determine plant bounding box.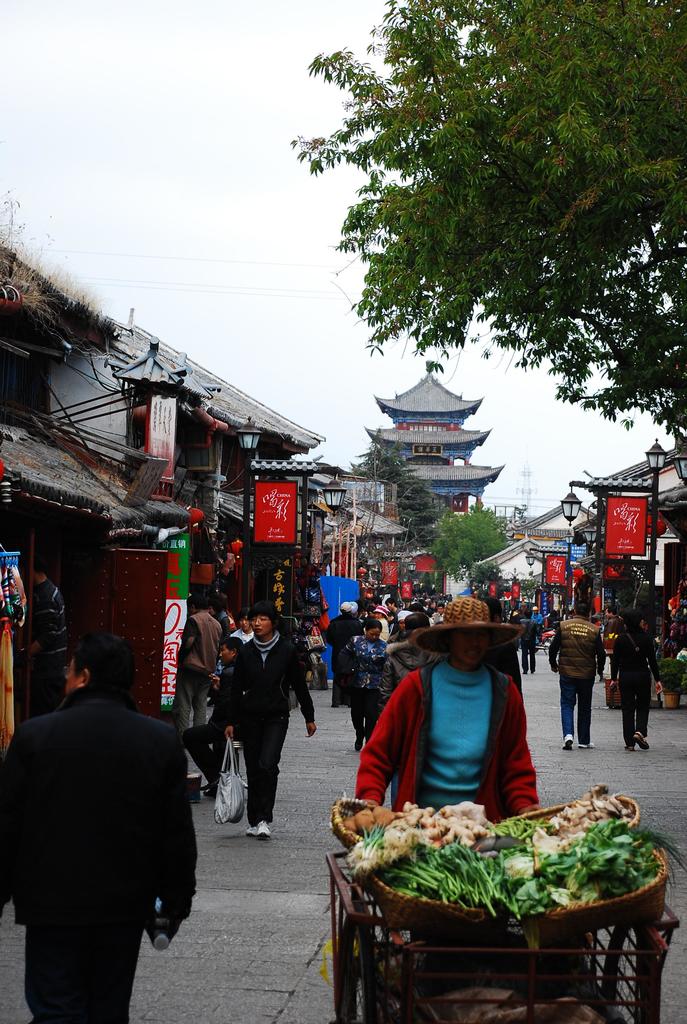
Determined: left=652, top=657, right=686, bottom=694.
